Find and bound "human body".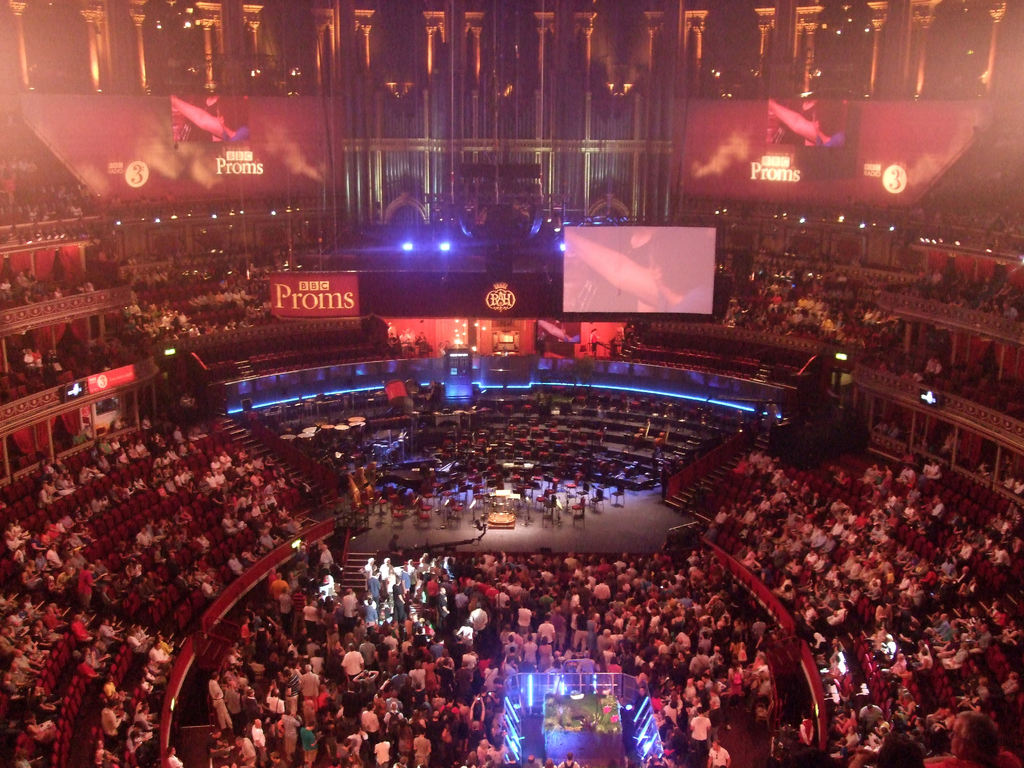
Bound: crop(419, 696, 431, 708).
